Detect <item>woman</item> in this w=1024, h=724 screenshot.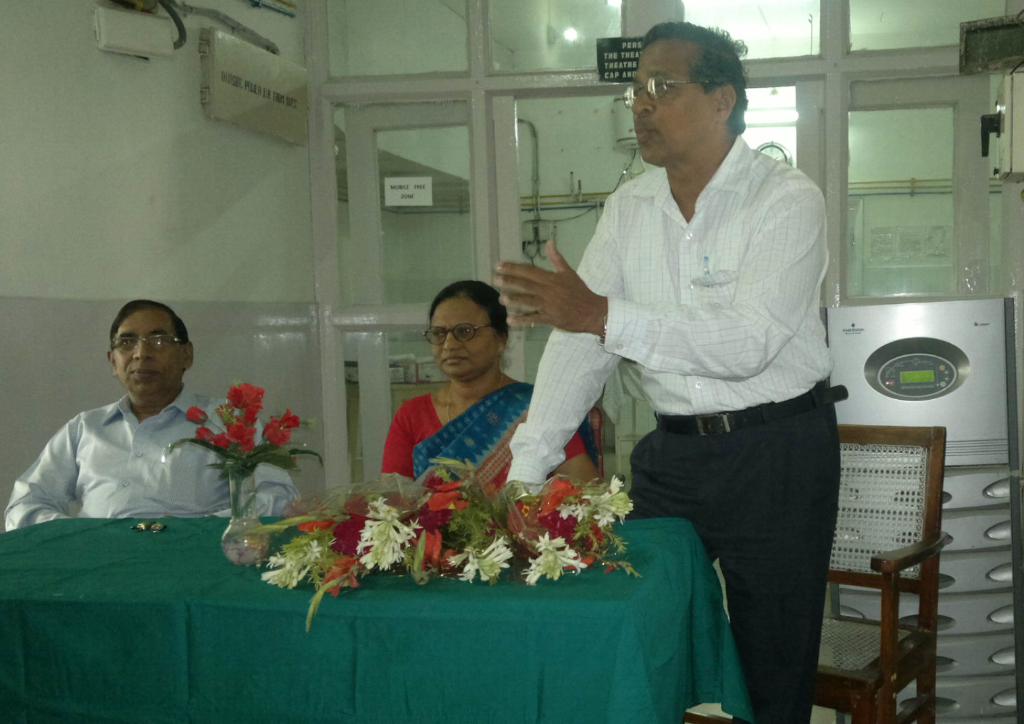
Detection: bbox(363, 257, 571, 532).
